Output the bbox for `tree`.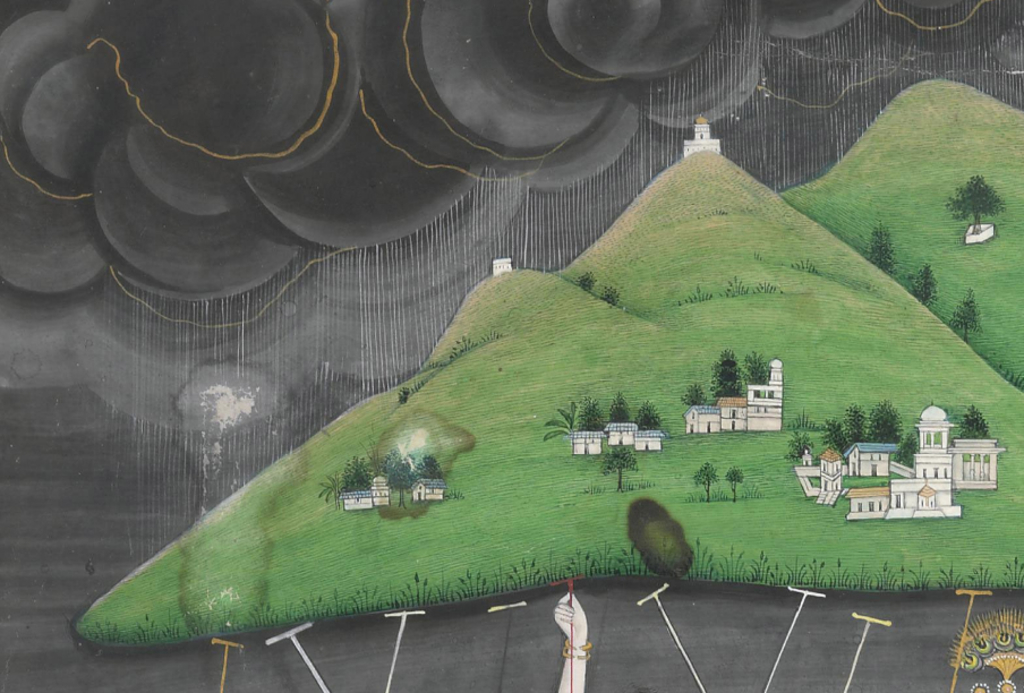
<bbox>843, 408, 876, 440</bbox>.
